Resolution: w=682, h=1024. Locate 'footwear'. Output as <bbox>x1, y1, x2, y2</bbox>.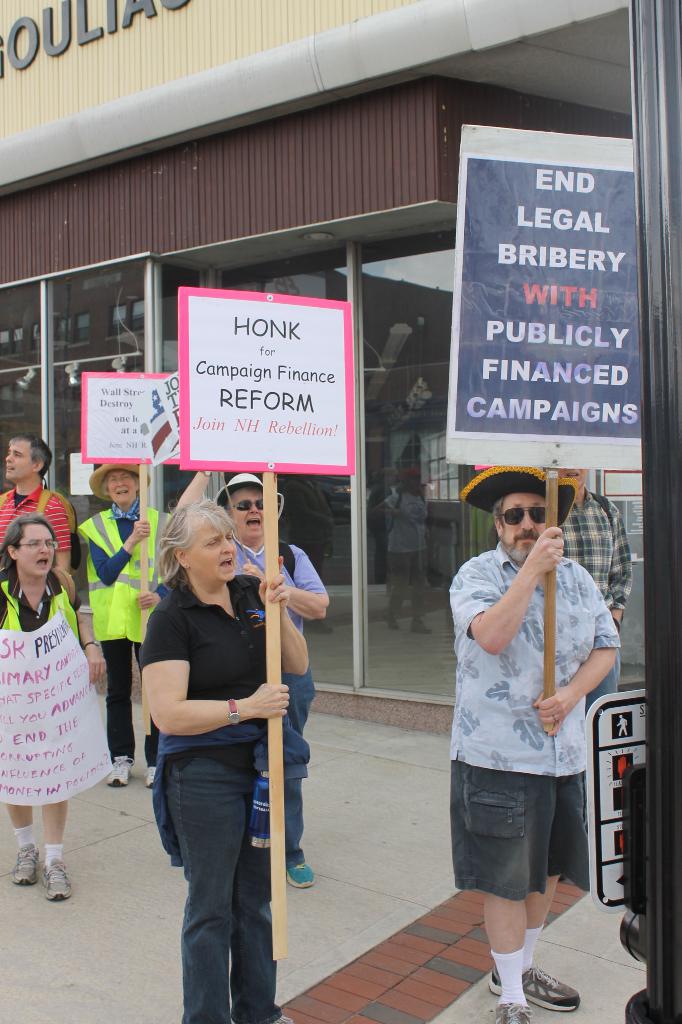
<bbox>36, 863, 69, 895</bbox>.
